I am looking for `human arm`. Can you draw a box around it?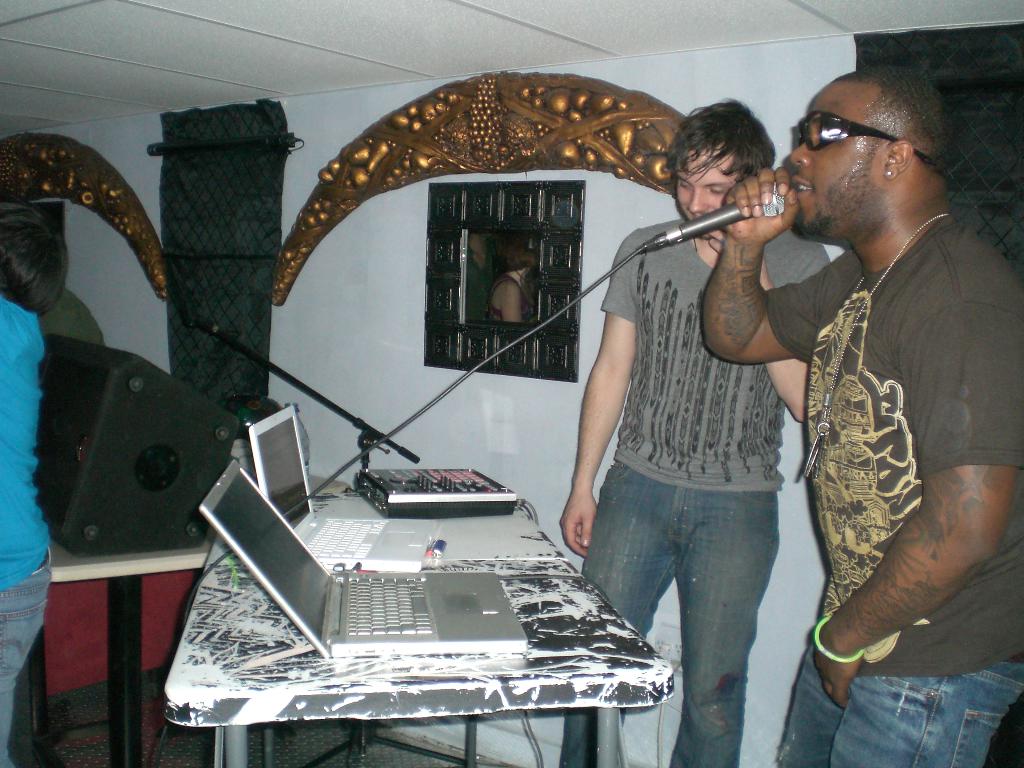
Sure, the bounding box is BBox(562, 230, 637, 562).
